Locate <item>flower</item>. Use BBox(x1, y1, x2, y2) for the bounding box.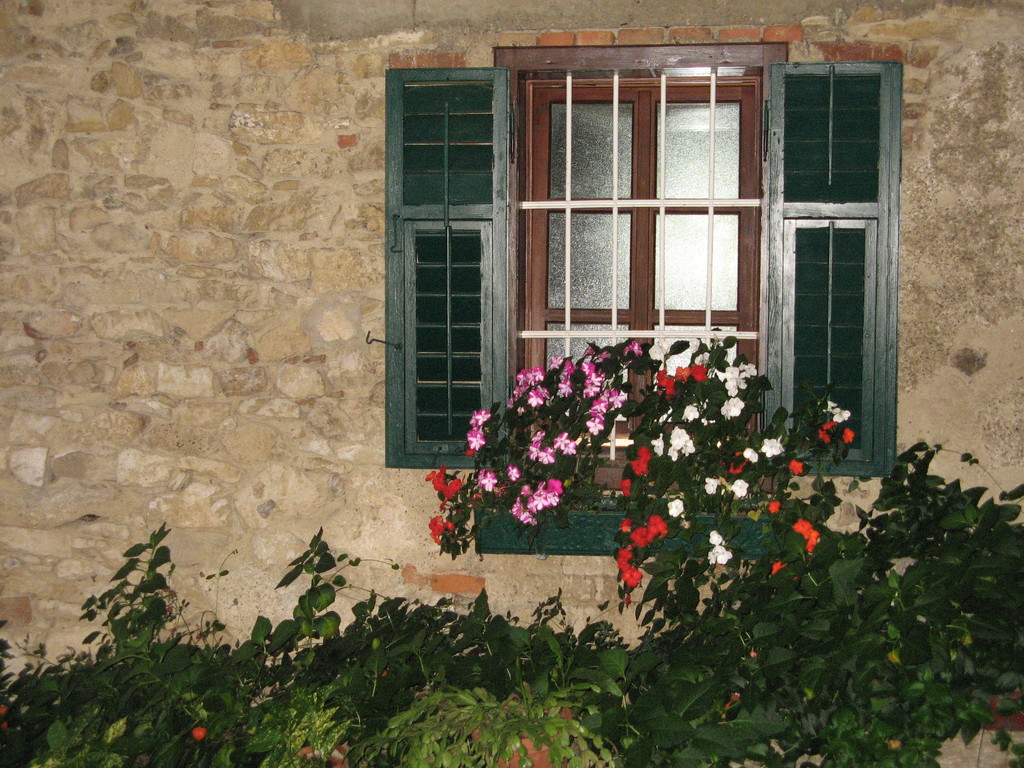
BBox(792, 516, 812, 534).
